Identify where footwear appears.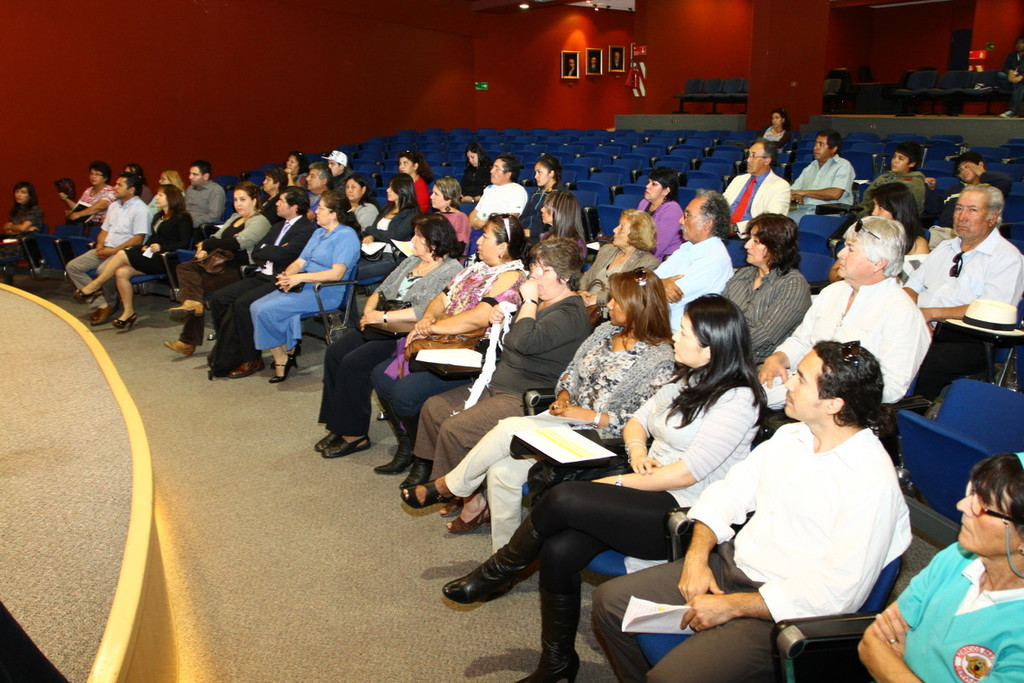
Appears at select_region(514, 589, 580, 682).
